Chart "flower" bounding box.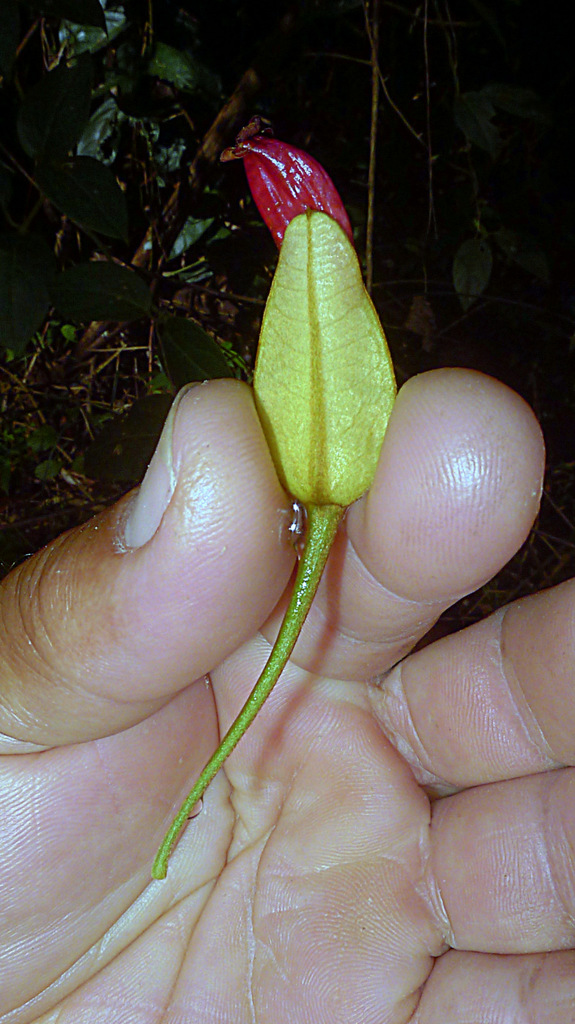
Charted: <region>228, 151, 410, 513</region>.
